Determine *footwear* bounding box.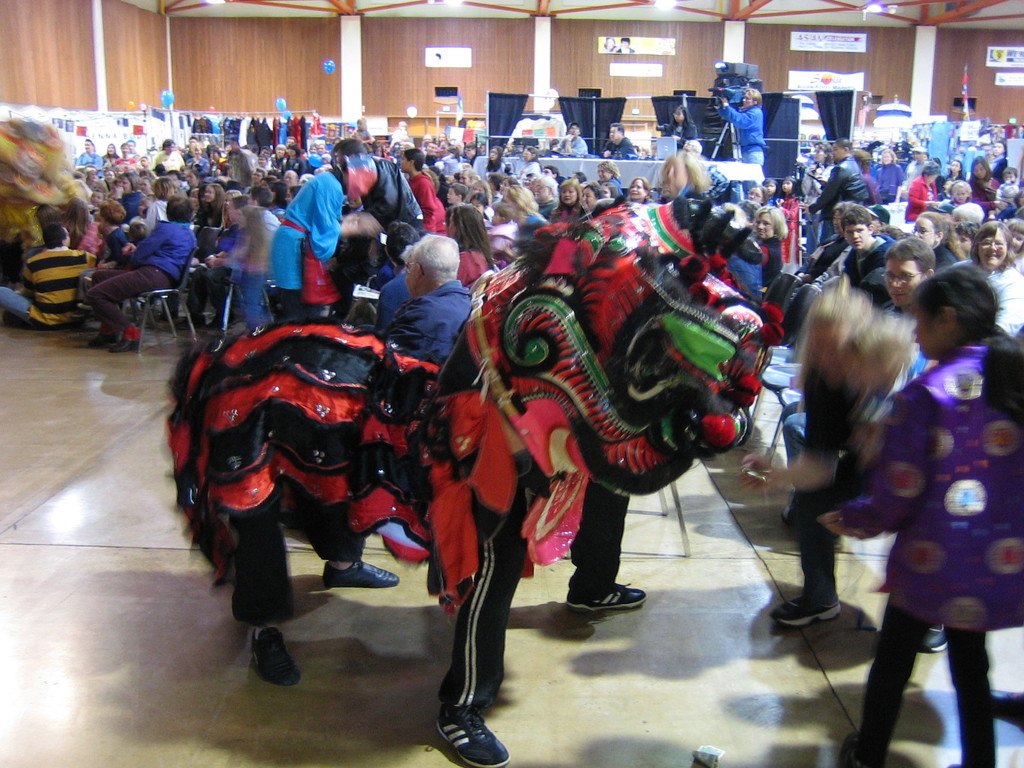
Determined: bbox(321, 559, 399, 588).
